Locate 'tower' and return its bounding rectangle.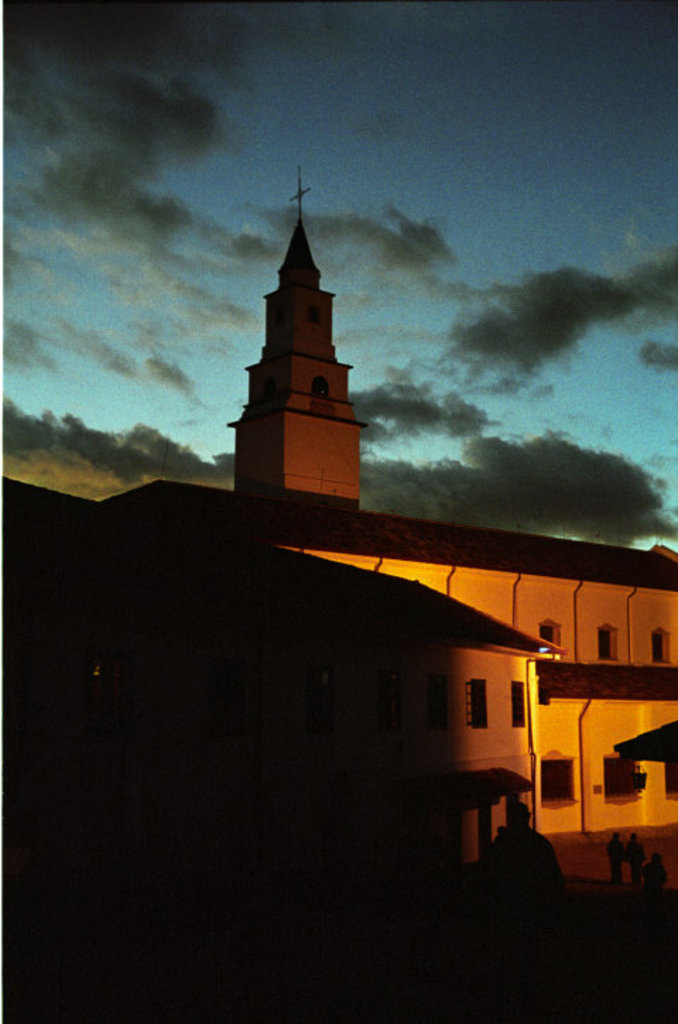
230,162,370,501.
